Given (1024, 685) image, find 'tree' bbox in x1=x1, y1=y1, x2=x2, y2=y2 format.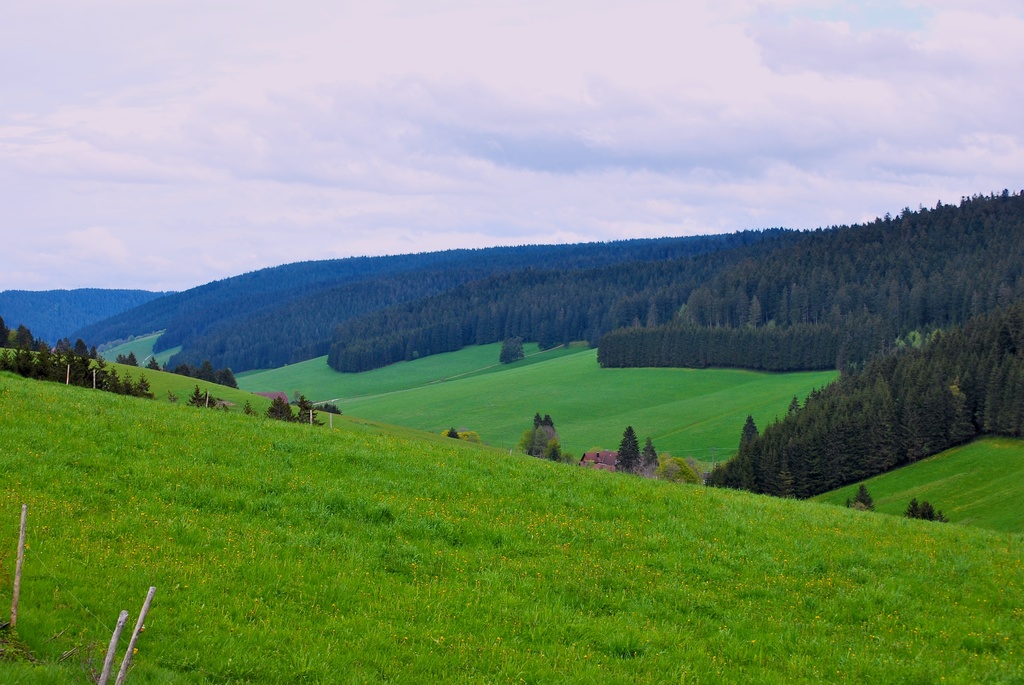
x1=73, y1=336, x2=89, y2=358.
